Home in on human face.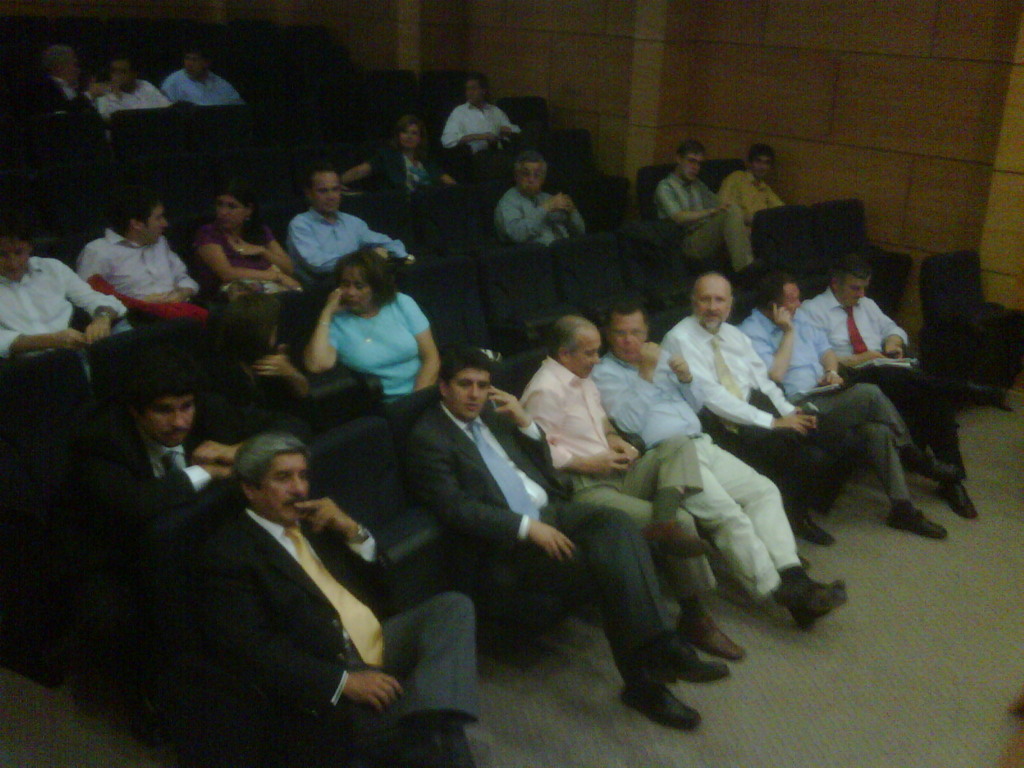
Homed in at detection(109, 61, 132, 87).
